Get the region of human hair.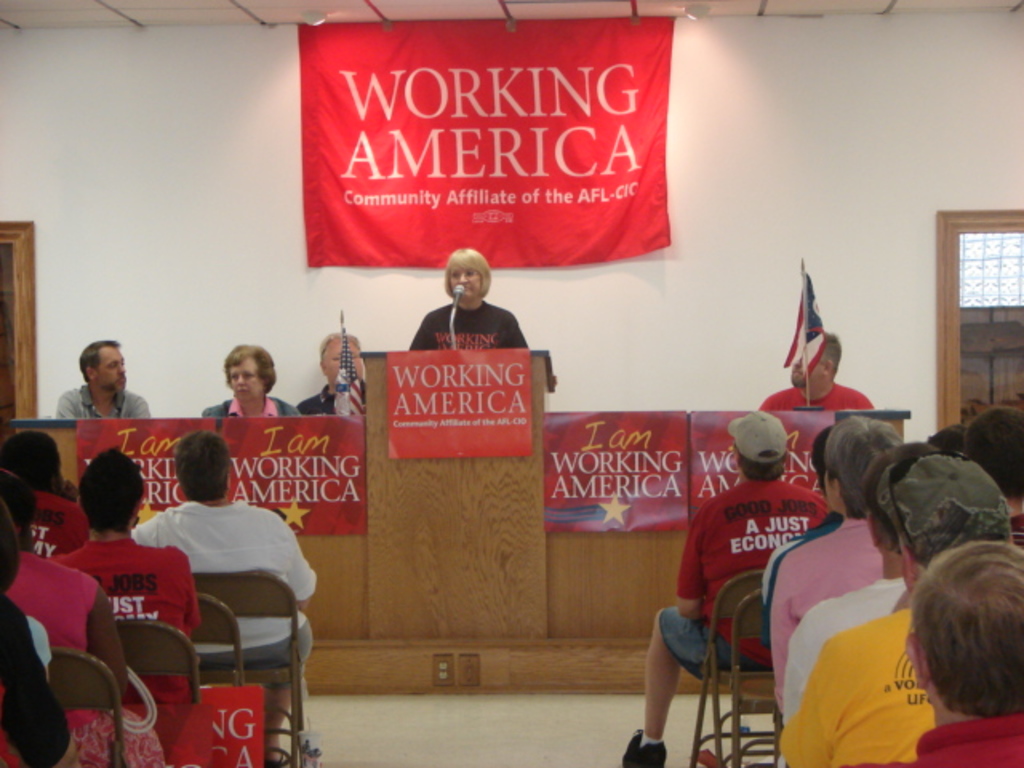
BBox(0, 501, 22, 594).
